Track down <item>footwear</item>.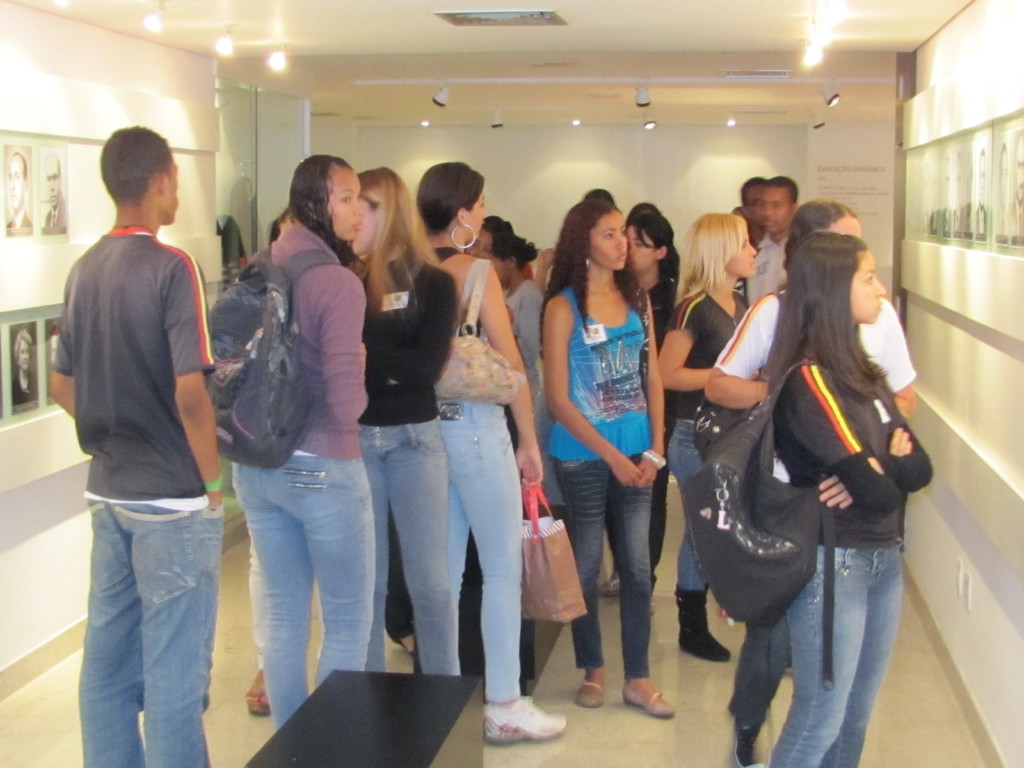
Tracked to bbox=[623, 691, 677, 719].
